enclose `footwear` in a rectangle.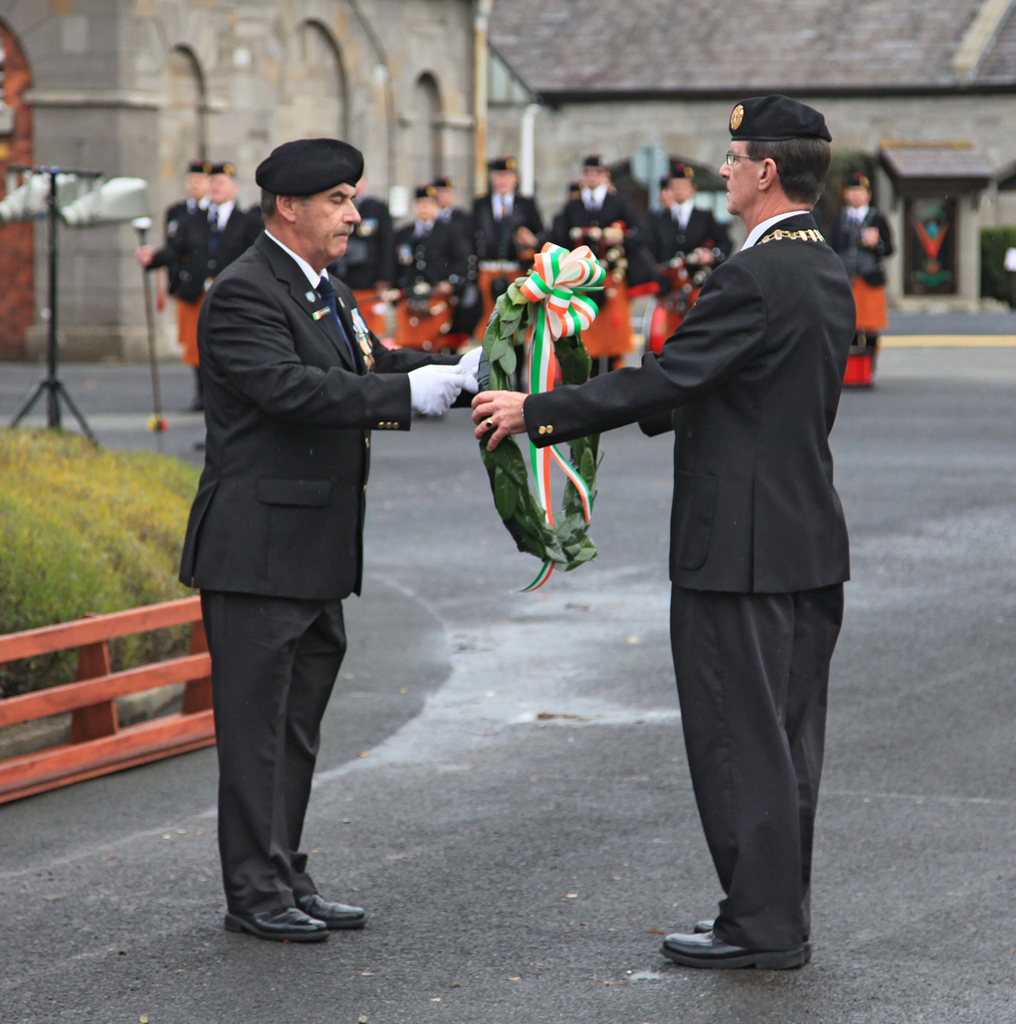
box=[670, 926, 804, 971].
